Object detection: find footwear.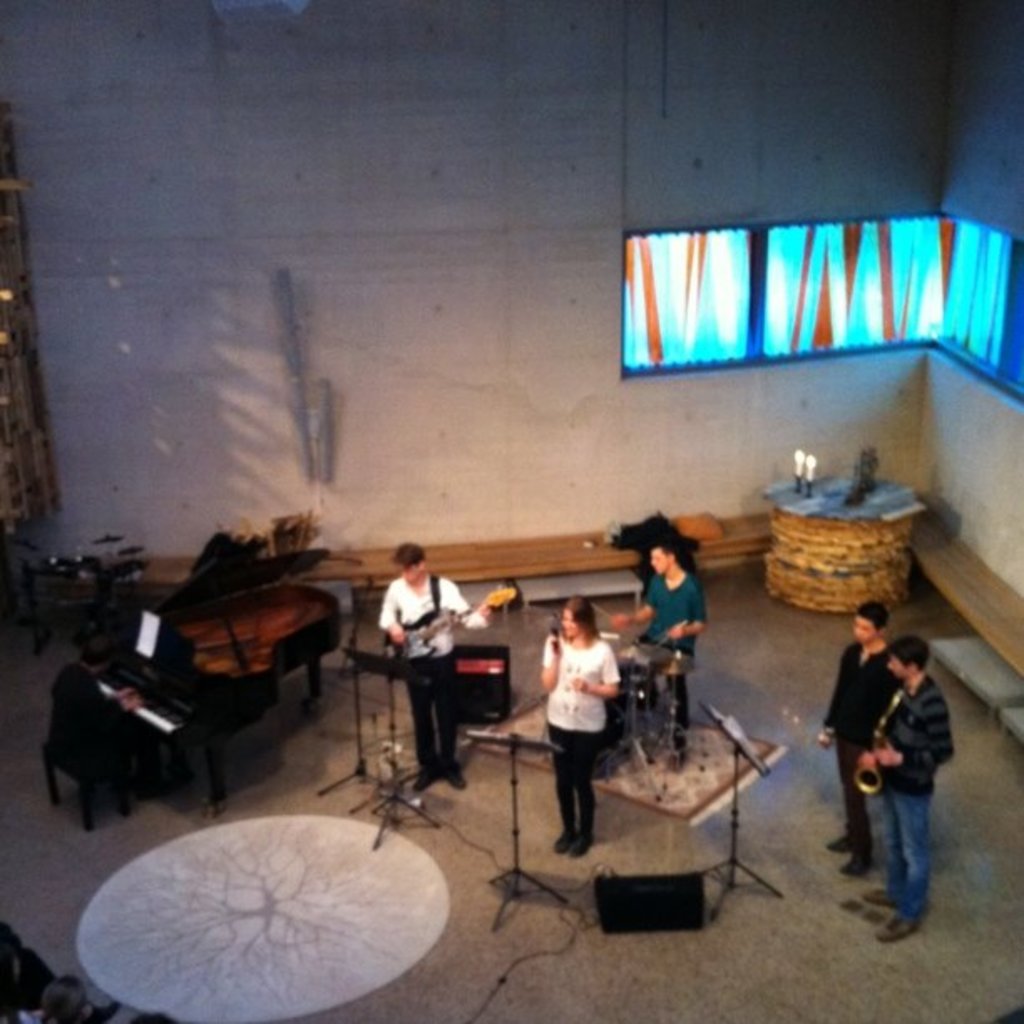
(865, 887, 902, 904).
